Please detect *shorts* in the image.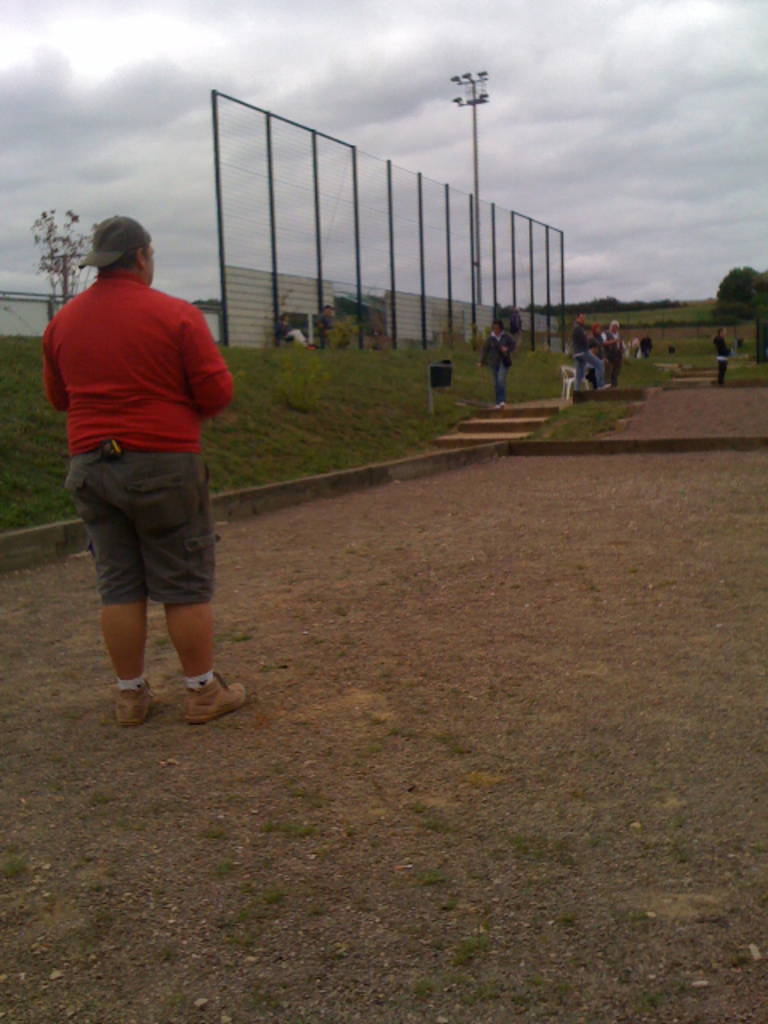
67, 446, 219, 614.
